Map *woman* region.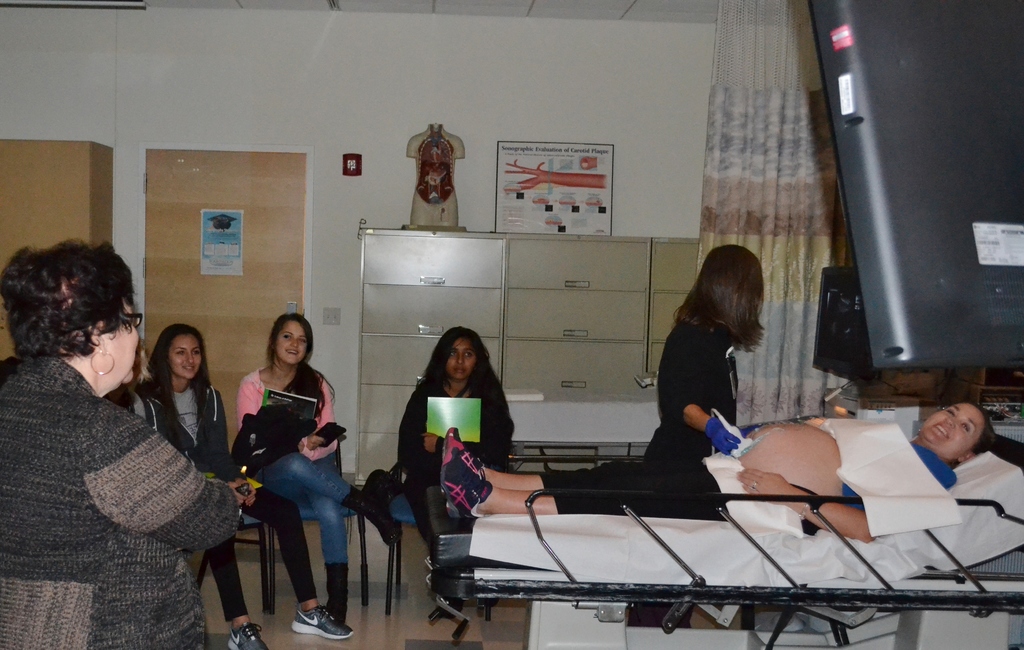
Mapped to region(237, 314, 399, 614).
